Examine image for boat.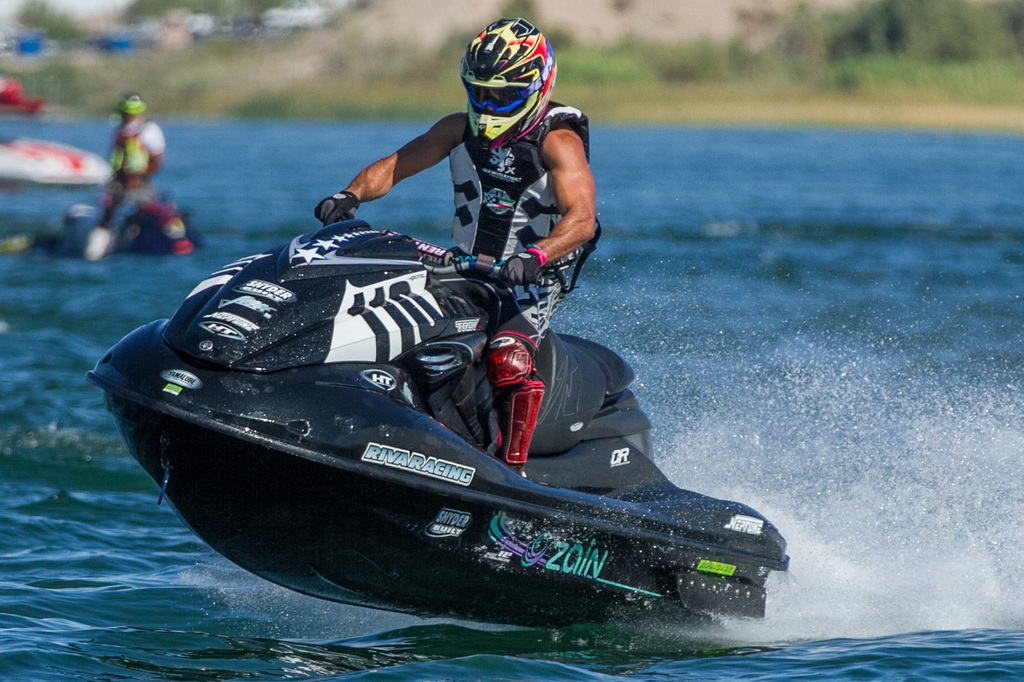
Examination result: box=[0, 175, 195, 264].
